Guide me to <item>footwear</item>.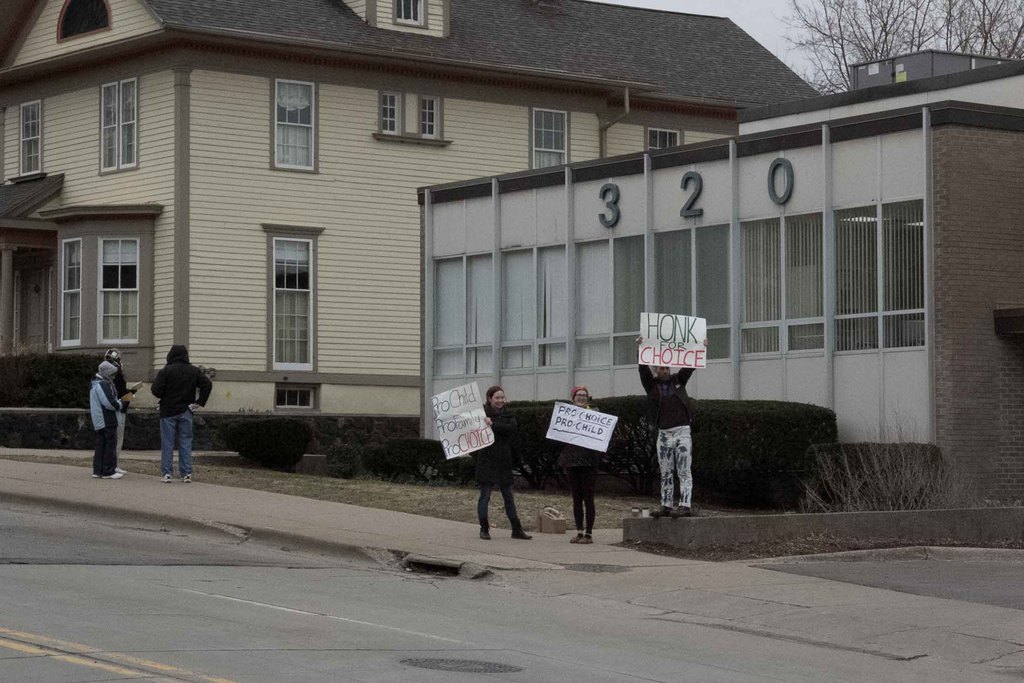
Guidance: [569, 532, 582, 543].
